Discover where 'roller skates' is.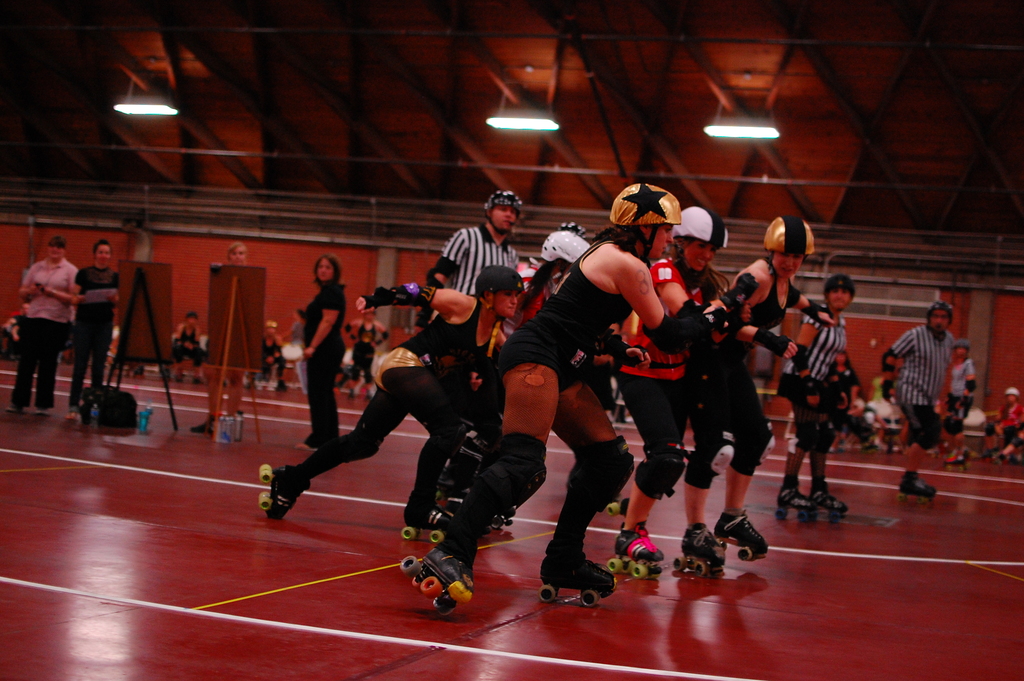
Discovered at locate(709, 509, 769, 560).
